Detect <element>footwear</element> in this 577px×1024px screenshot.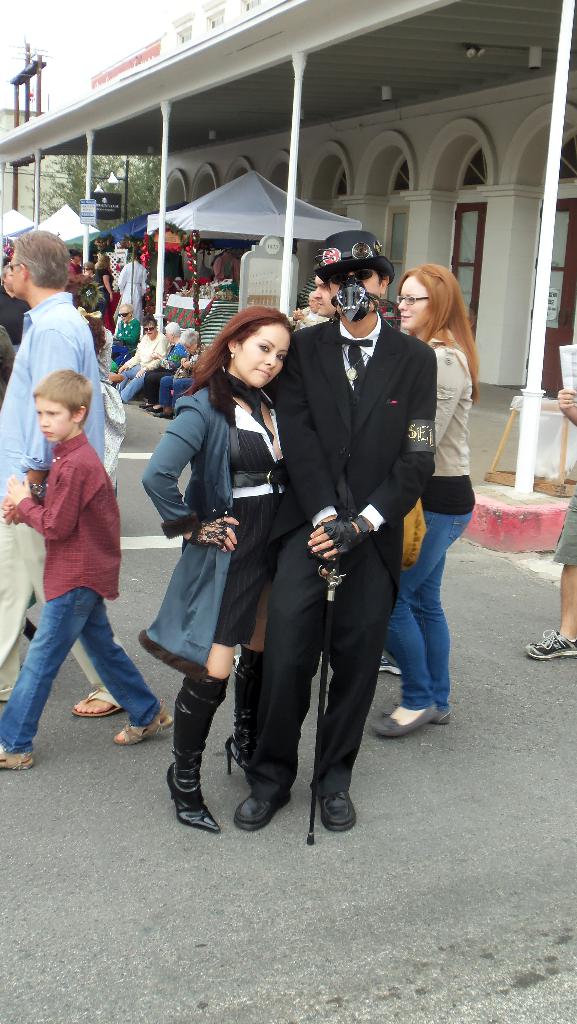
Detection: BBox(230, 780, 291, 833).
